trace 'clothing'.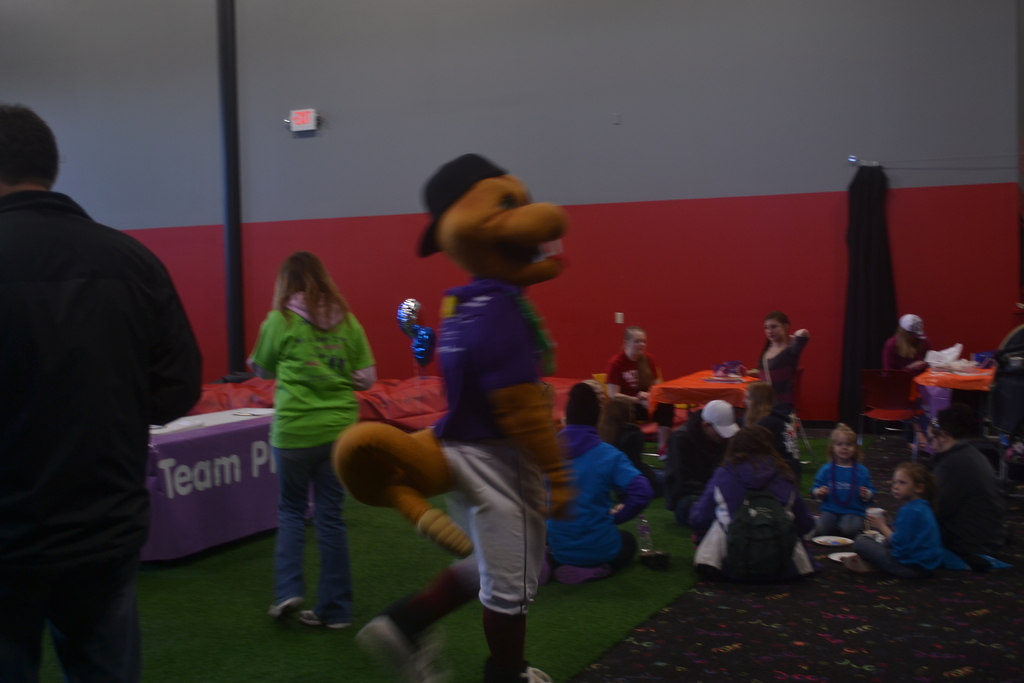
Traced to <box>752,333,808,392</box>.
